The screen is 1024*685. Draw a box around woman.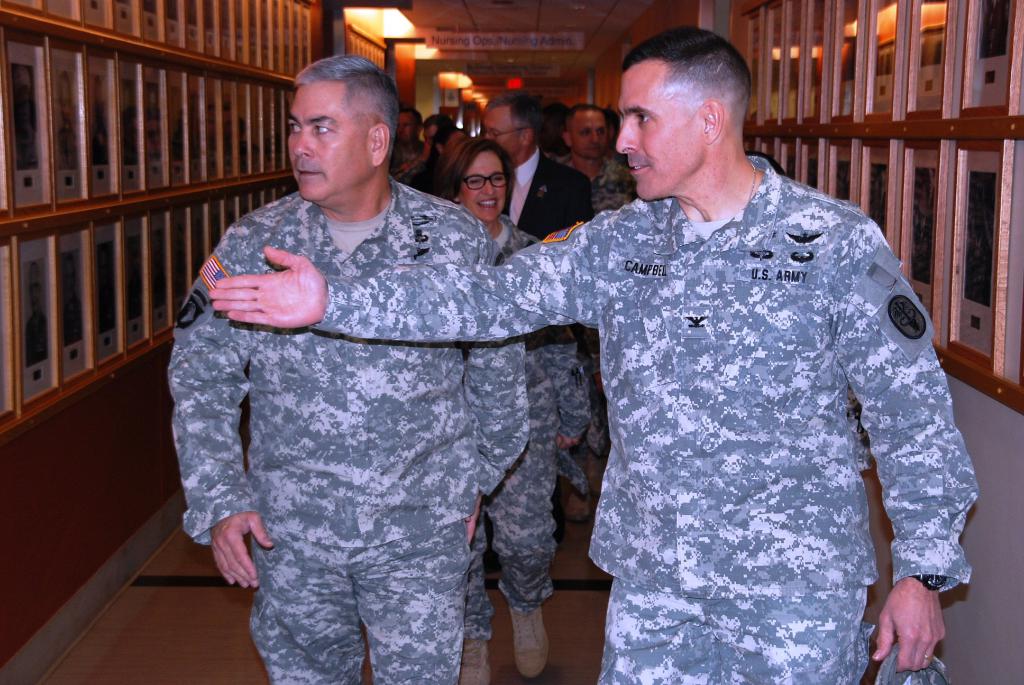
bbox=(437, 136, 593, 684).
